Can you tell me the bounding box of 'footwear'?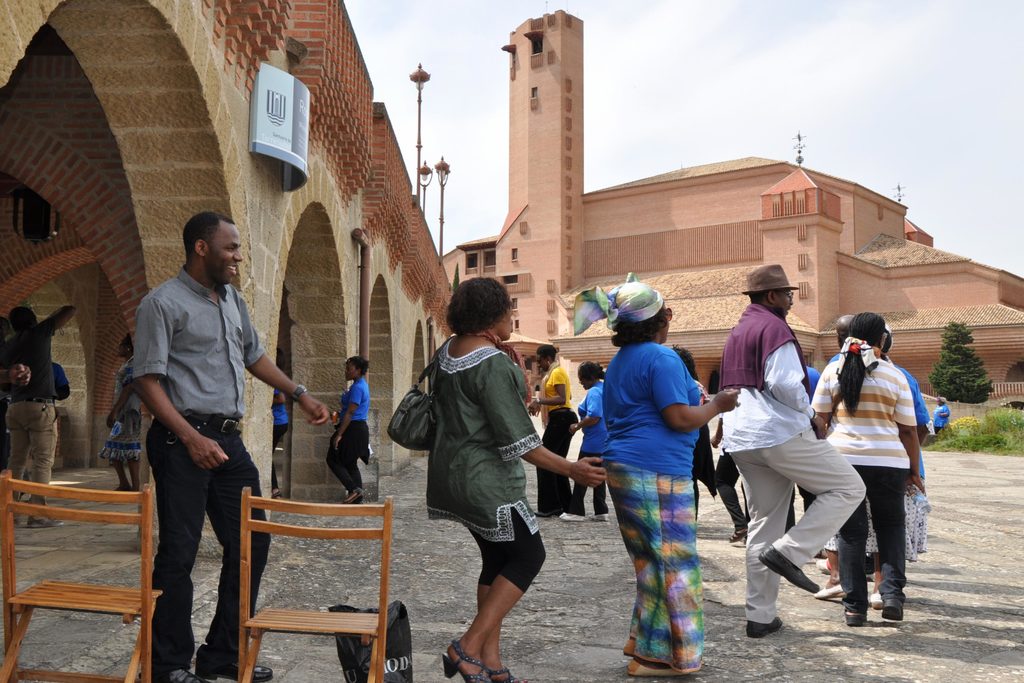
{"x1": 745, "y1": 620, "x2": 780, "y2": 638}.
